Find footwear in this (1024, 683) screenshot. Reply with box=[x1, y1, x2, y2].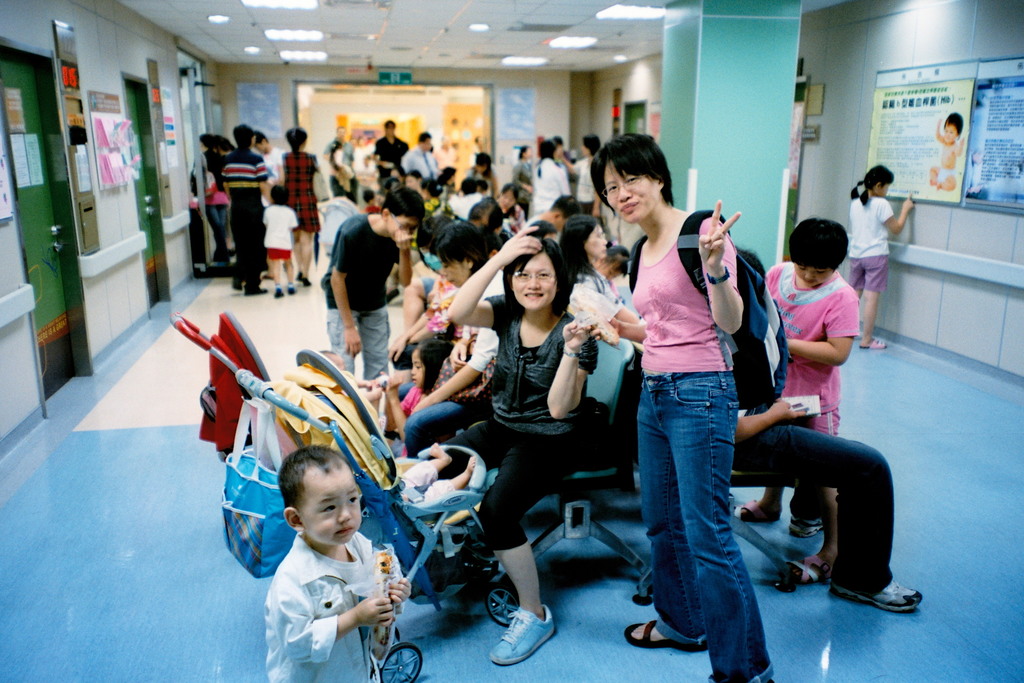
box=[863, 336, 886, 352].
